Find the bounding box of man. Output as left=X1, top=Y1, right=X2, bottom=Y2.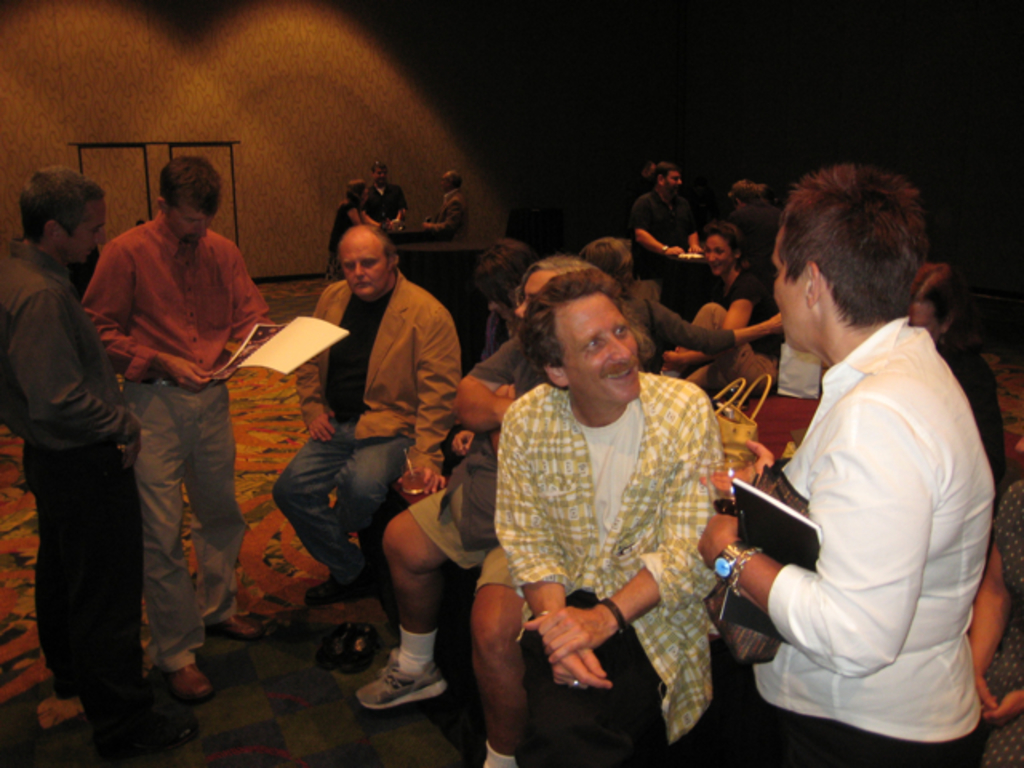
left=371, top=160, right=411, bottom=237.
